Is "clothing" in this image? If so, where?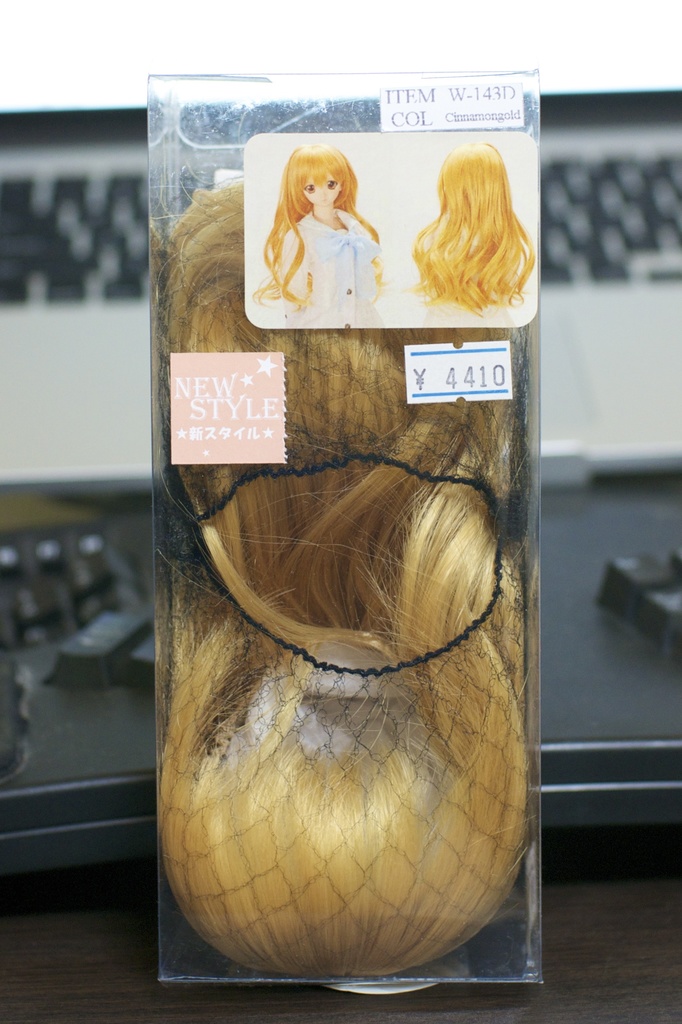
Yes, at 283/211/386/330.
